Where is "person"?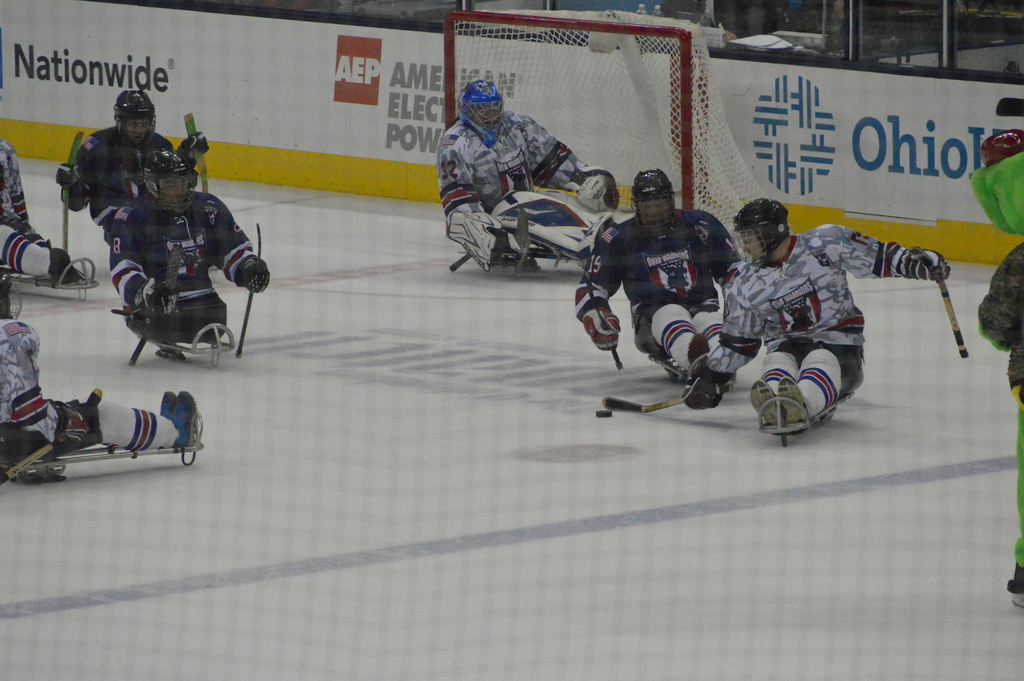
(left=52, top=90, right=199, bottom=229).
